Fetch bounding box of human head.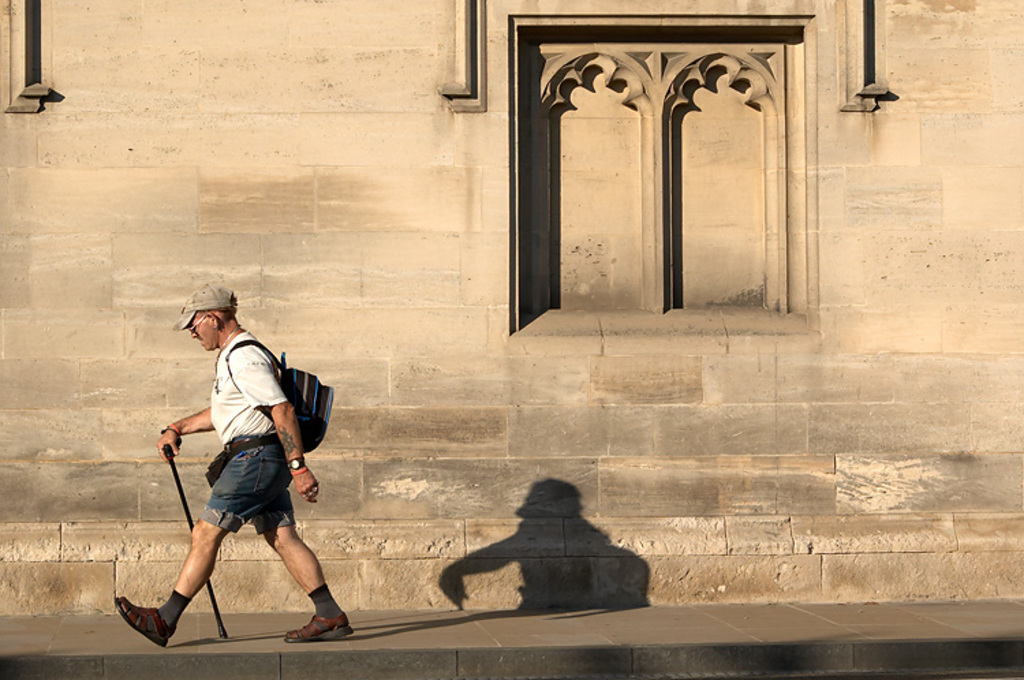
Bbox: Rect(173, 294, 253, 355).
